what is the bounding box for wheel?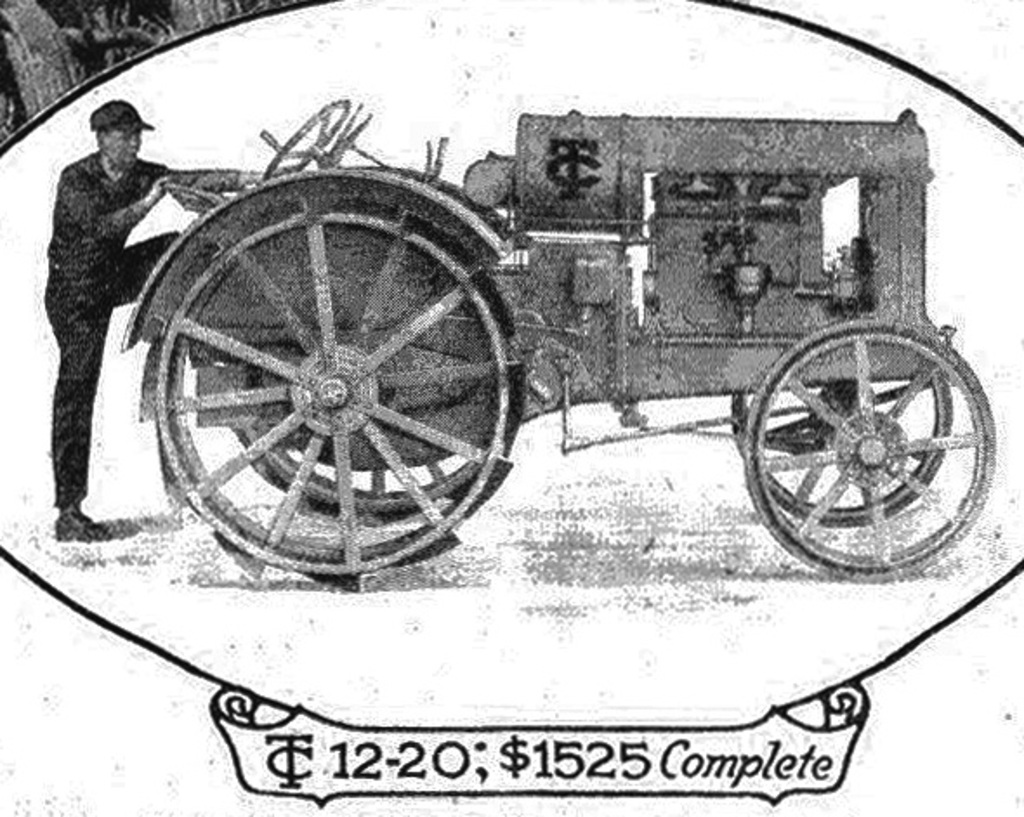
bbox=(229, 345, 495, 526).
